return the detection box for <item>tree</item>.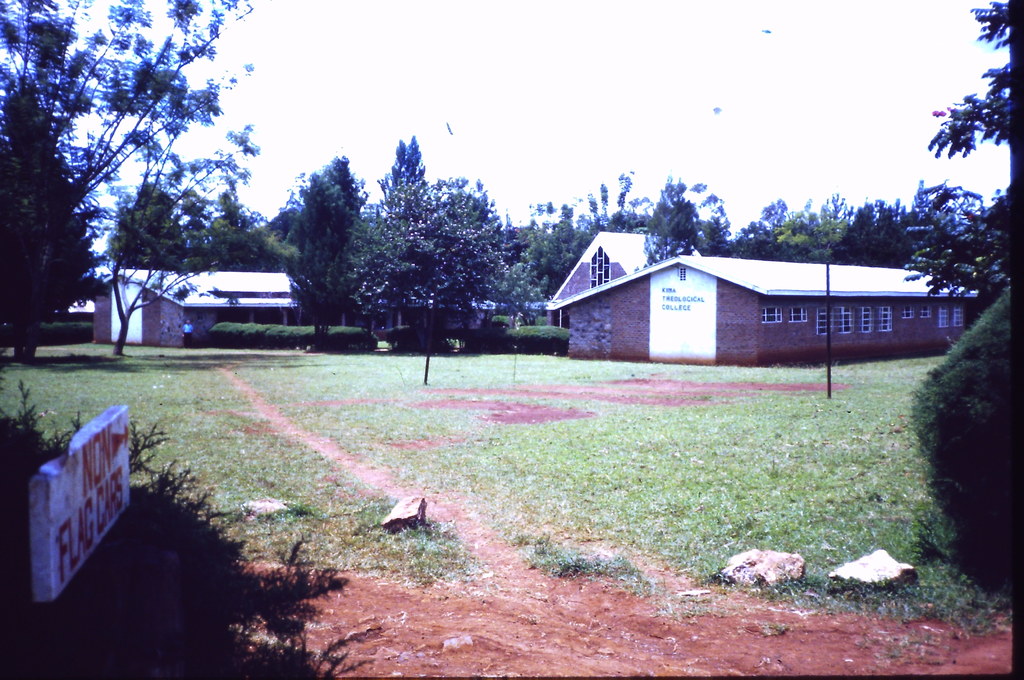
x1=97 y1=168 x2=184 y2=266.
